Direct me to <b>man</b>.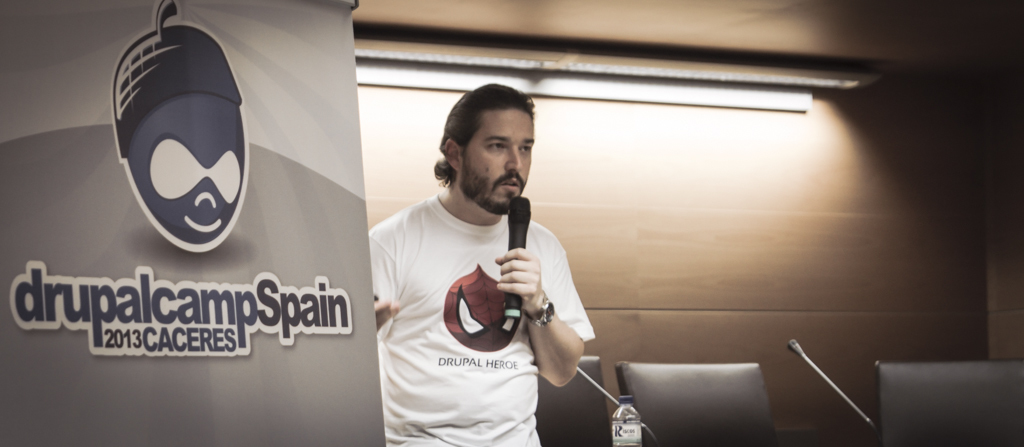
Direction: left=351, top=84, right=594, bottom=446.
